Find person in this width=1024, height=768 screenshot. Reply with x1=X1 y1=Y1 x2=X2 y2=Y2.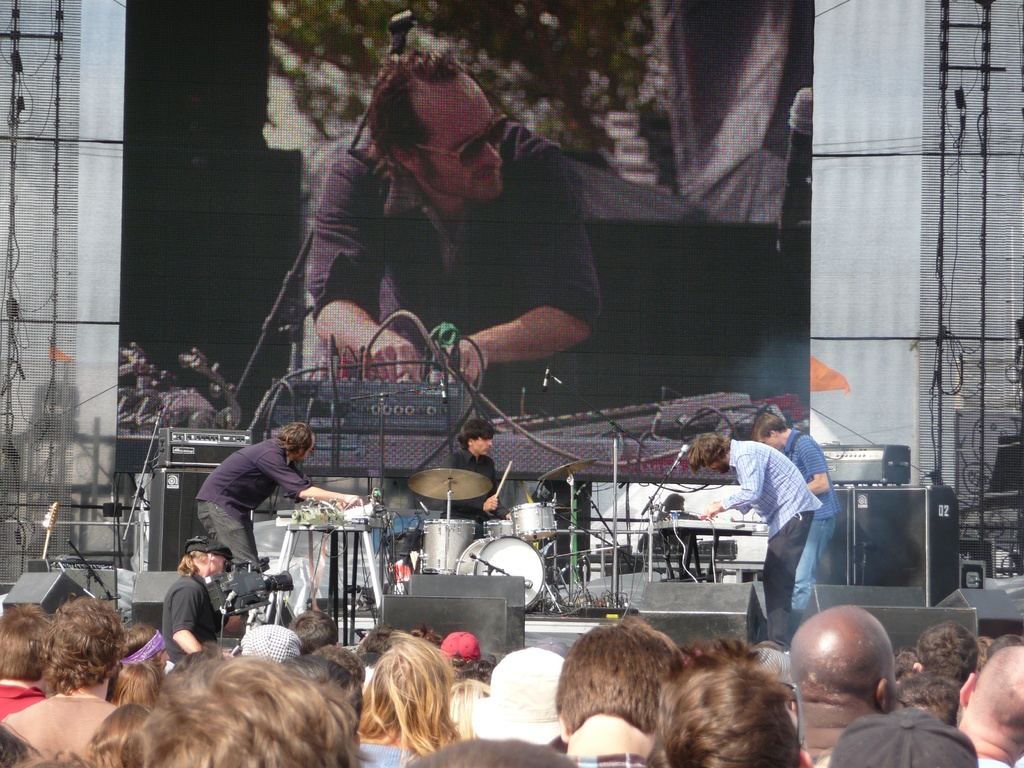
x1=310 y1=45 x2=608 y2=385.
